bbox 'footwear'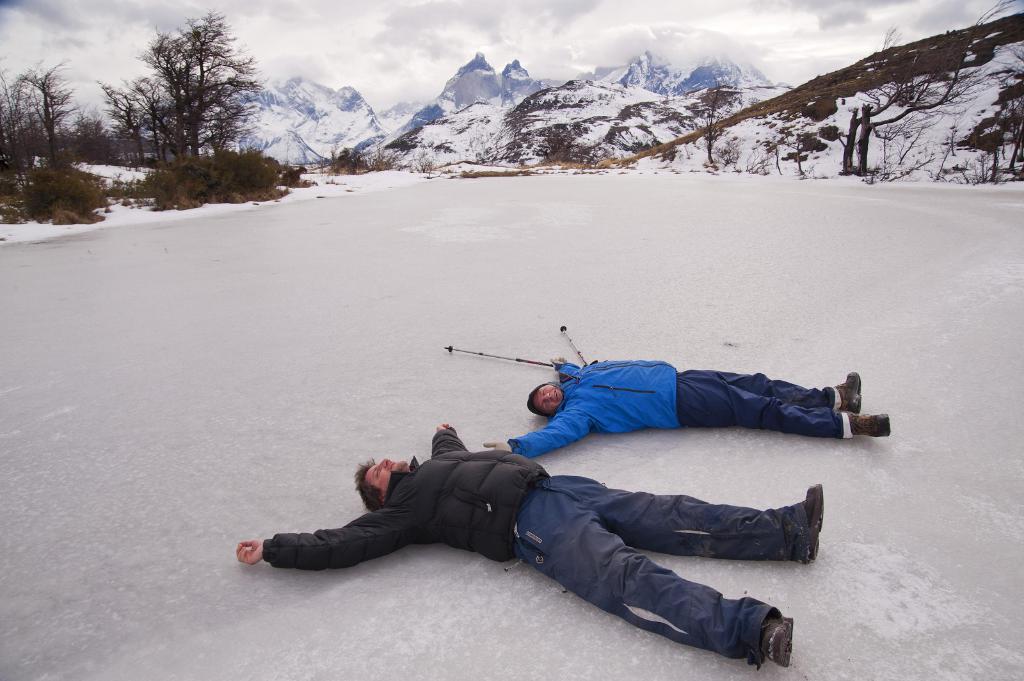
locate(758, 611, 796, 671)
